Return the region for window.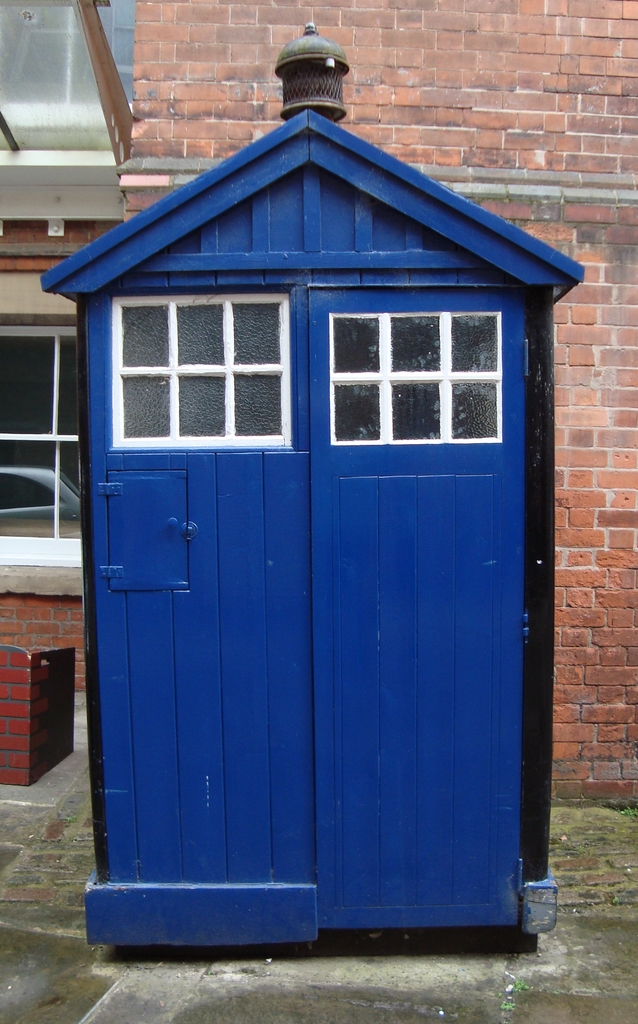
<bbox>327, 312, 502, 445</bbox>.
